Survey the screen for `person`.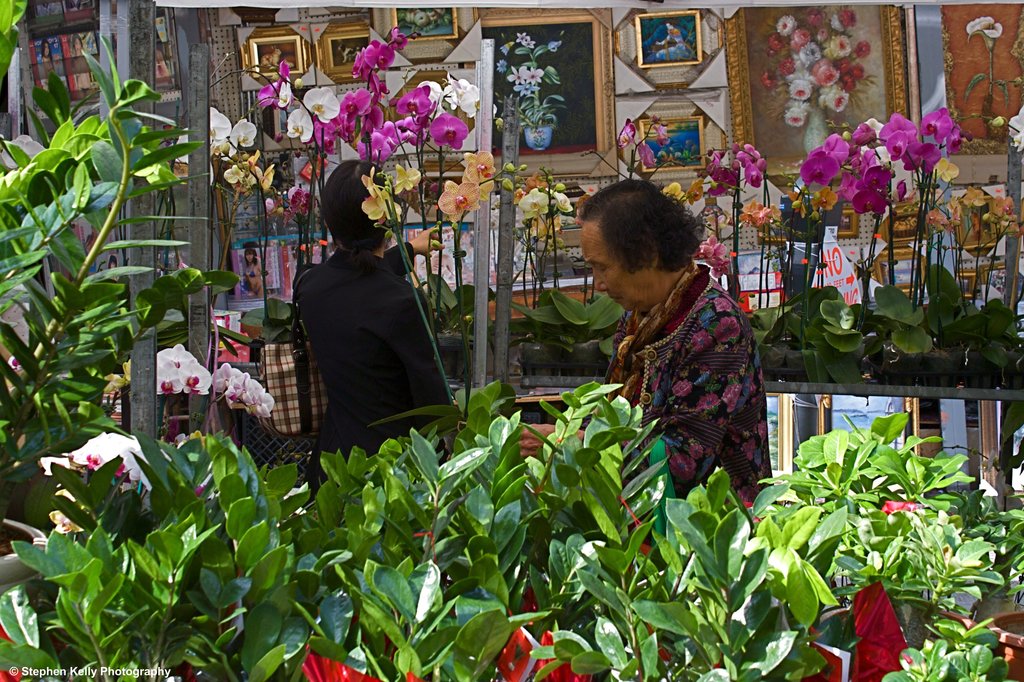
Survey found: Rect(241, 249, 264, 303).
